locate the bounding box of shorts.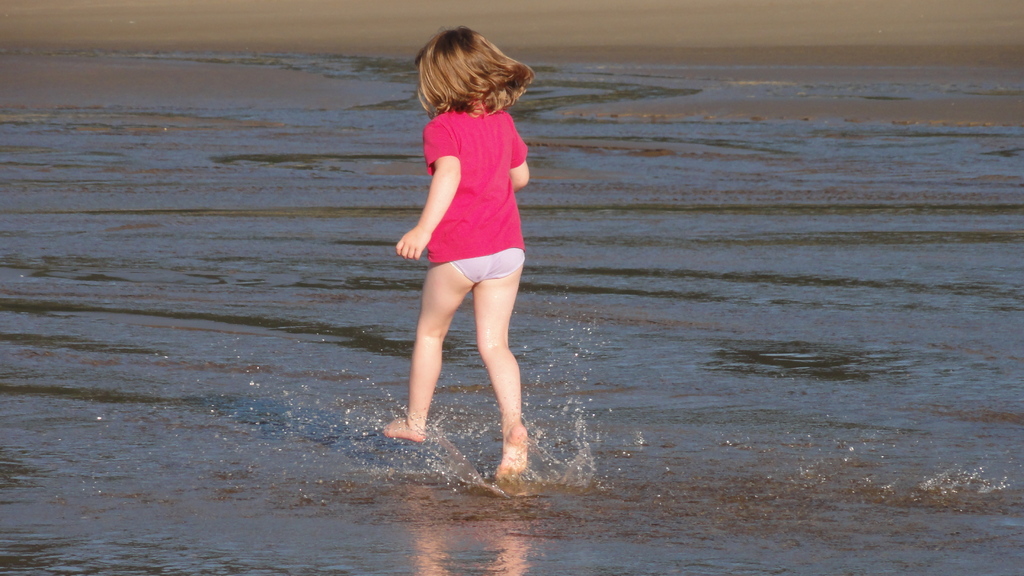
Bounding box: 451/246/527/287.
